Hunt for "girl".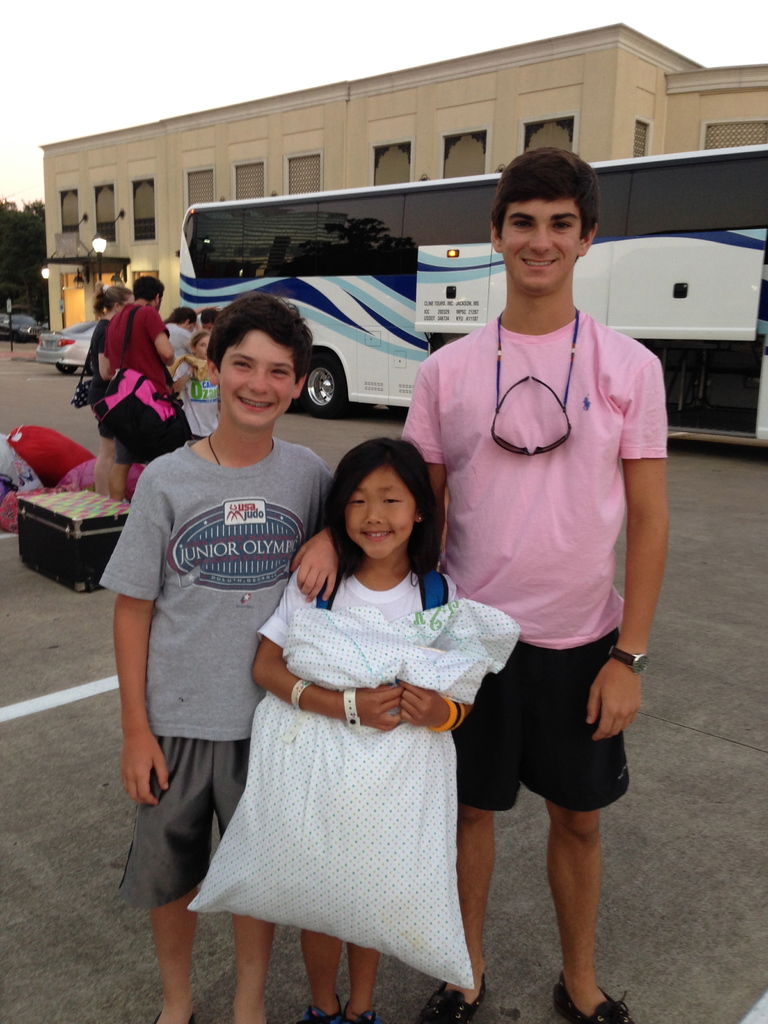
Hunted down at (250,436,480,1023).
